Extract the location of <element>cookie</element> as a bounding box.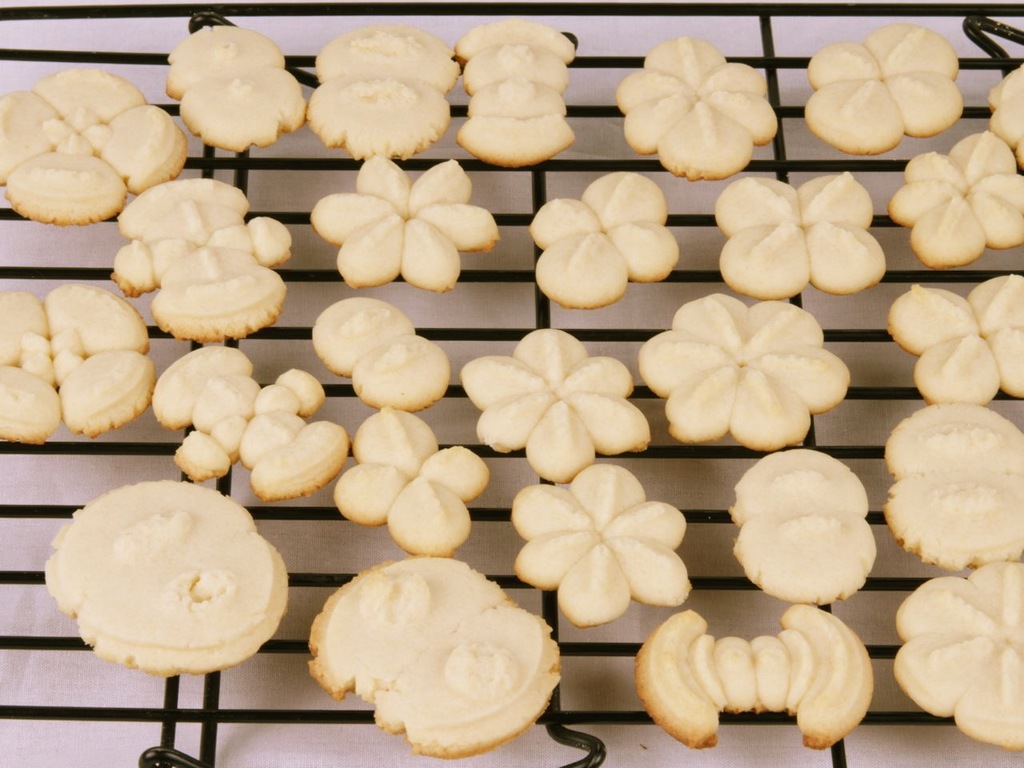
locate(638, 291, 854, 454).
